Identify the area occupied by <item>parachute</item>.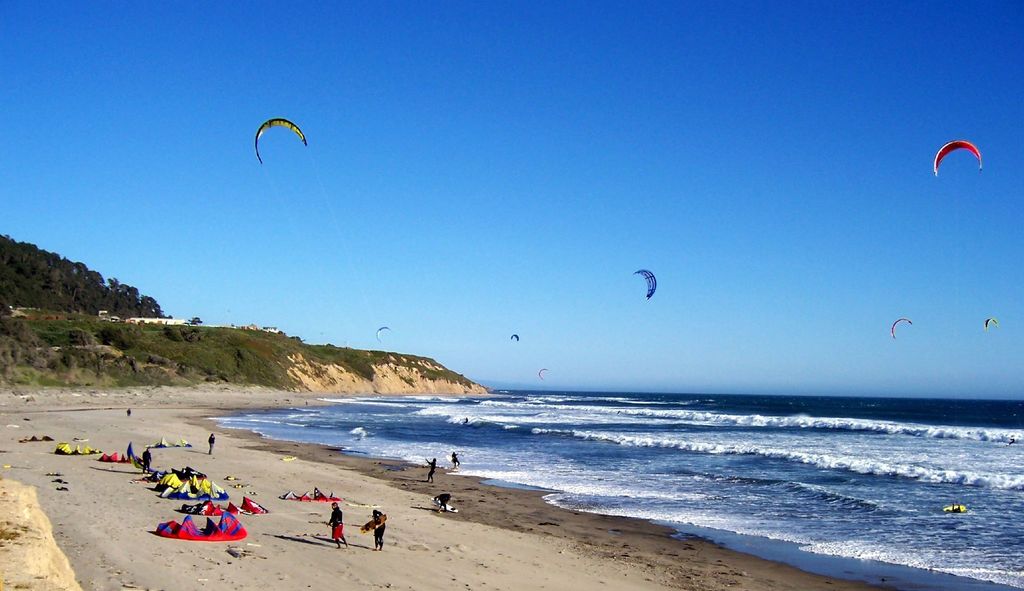
Area: box=[375, 323, 392, 343].
